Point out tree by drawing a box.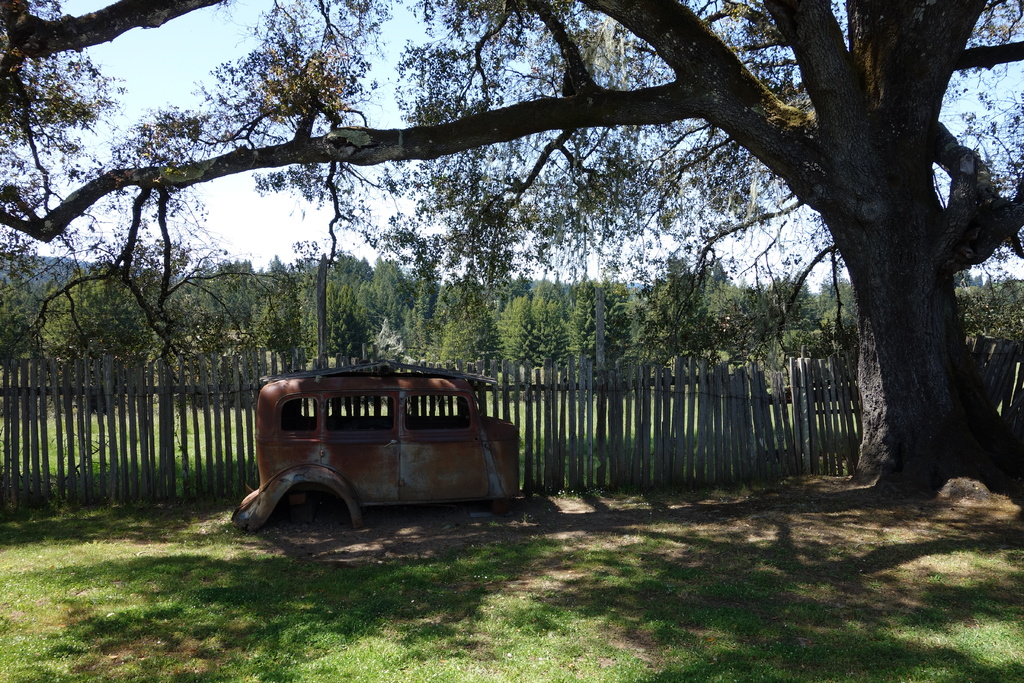
rect(944, 267, 995, 345).
